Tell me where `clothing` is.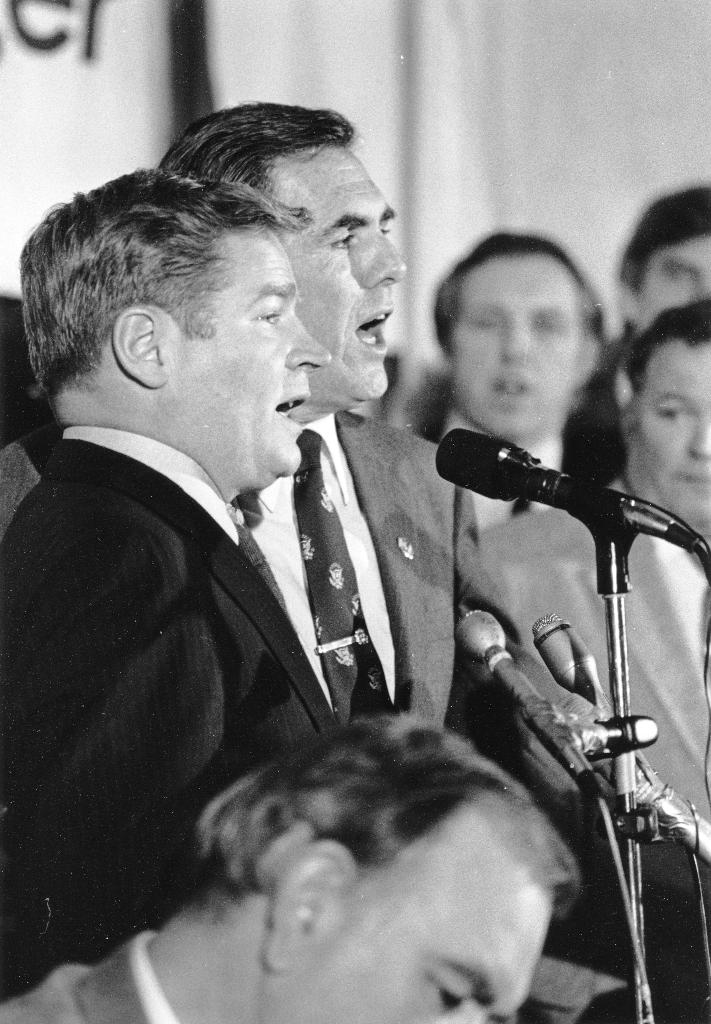
`clothing` is at x1=0, y1=425, x2=412, y2=1005.
